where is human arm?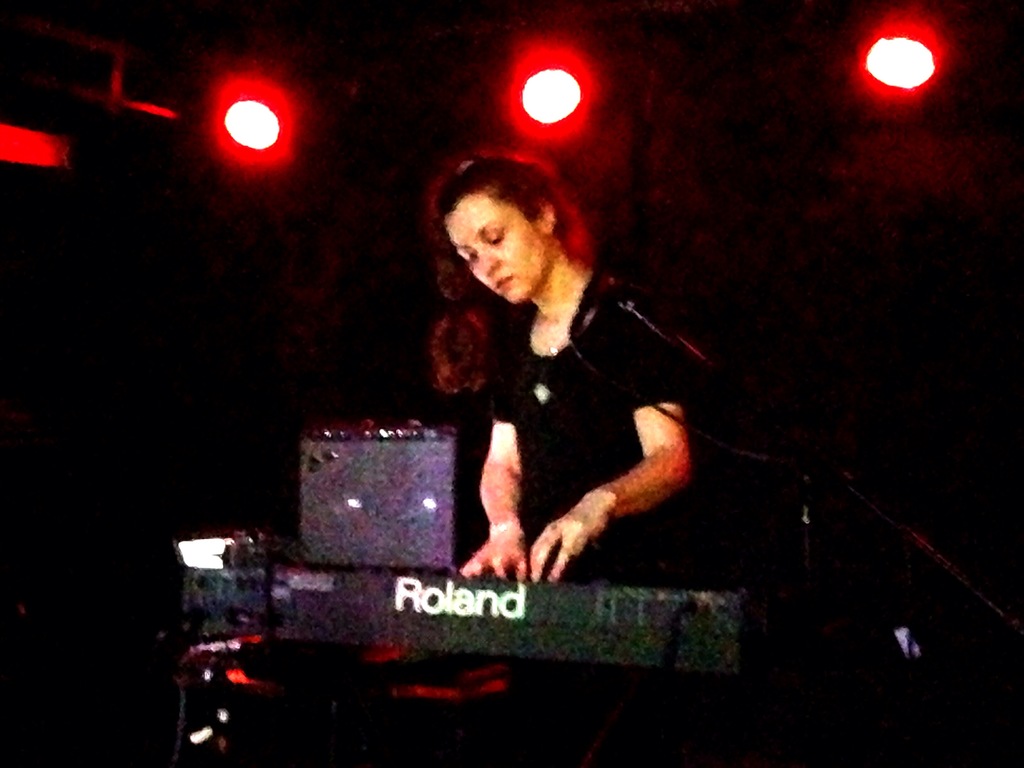
select_region(547, 404, 703, 573).
